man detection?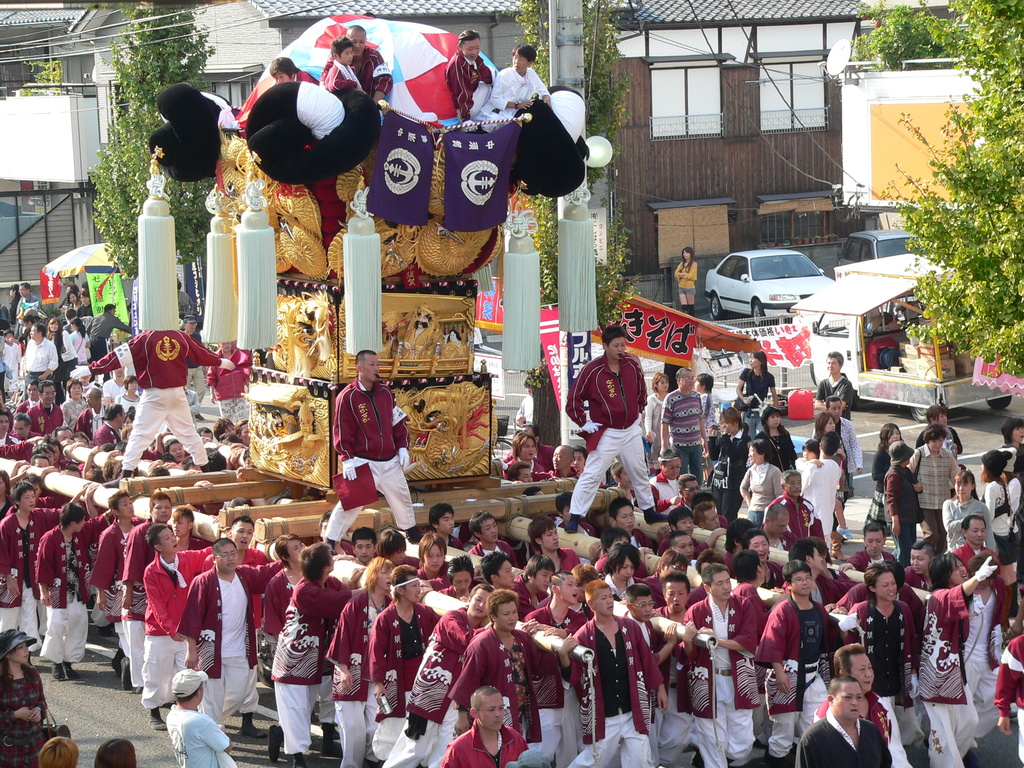
BBox(320, 349, 415, 556)
